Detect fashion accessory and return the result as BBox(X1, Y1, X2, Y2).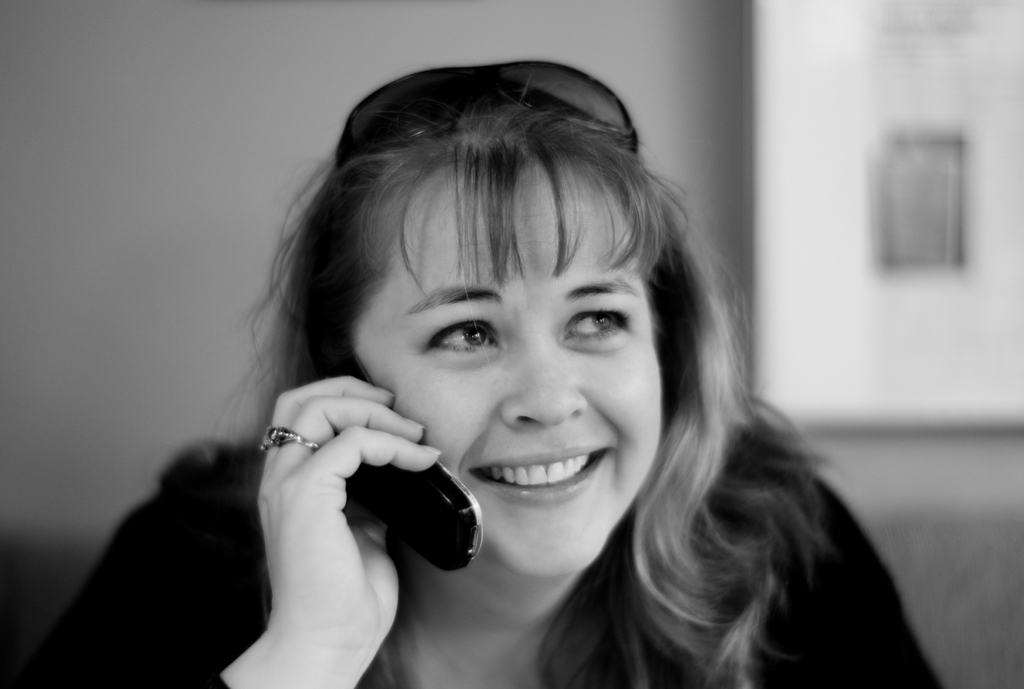
BBox(260, 419, 319, 452).
